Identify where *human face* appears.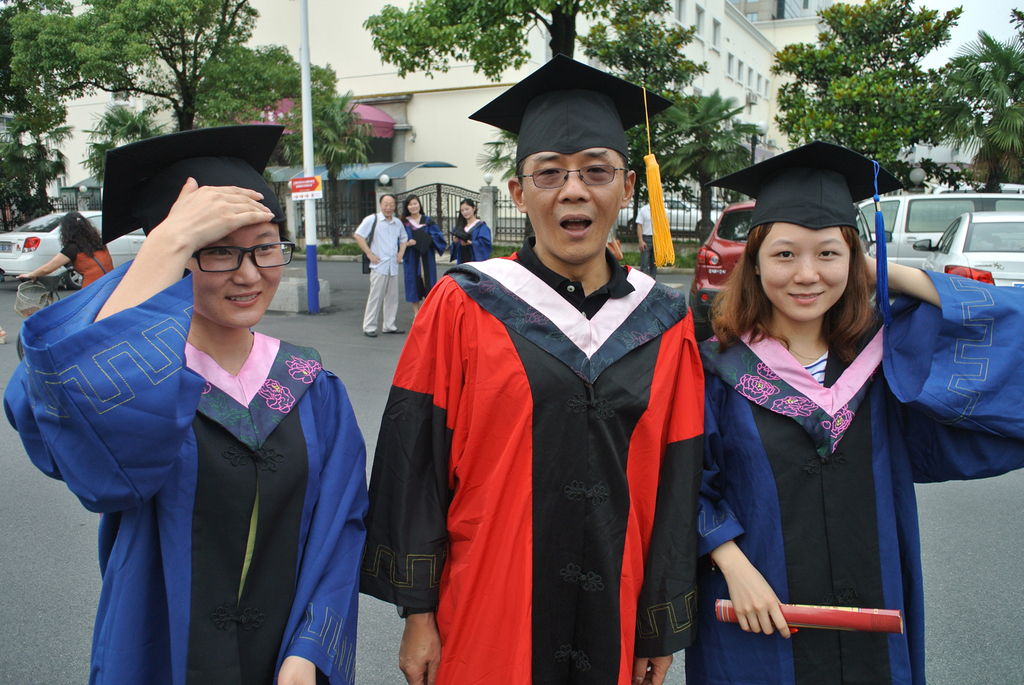
Appears at [406,199,419,216].
